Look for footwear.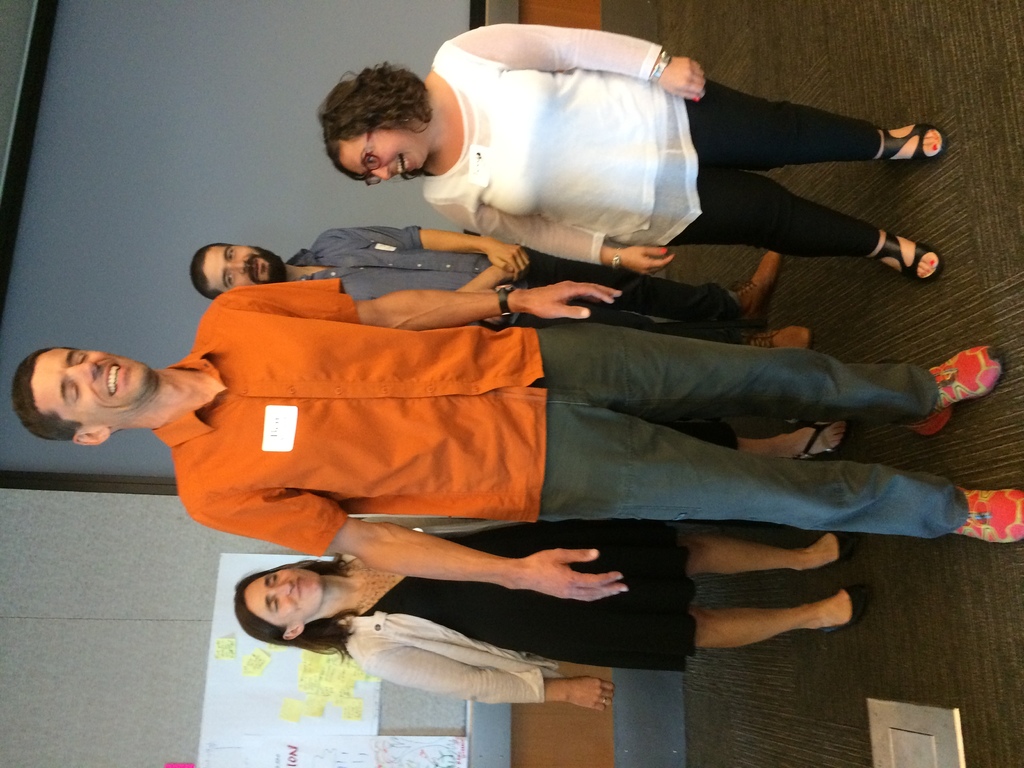
Found: <box>737,249,785,322</box>.
